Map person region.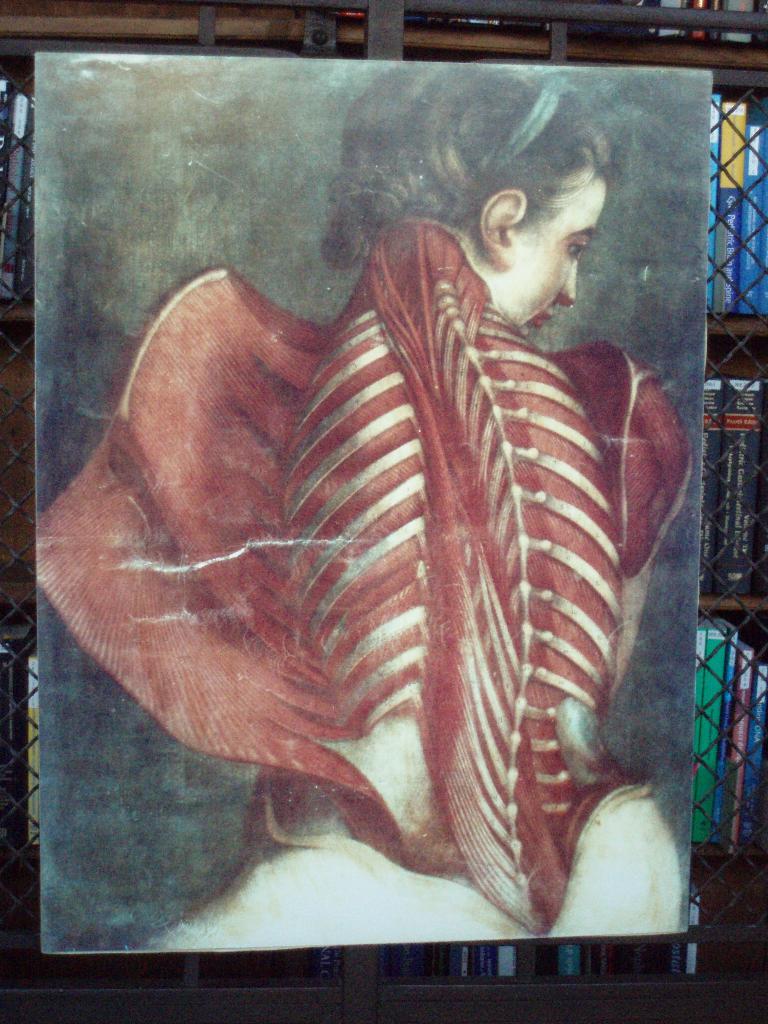
Mapped to 36 59 692 951.
